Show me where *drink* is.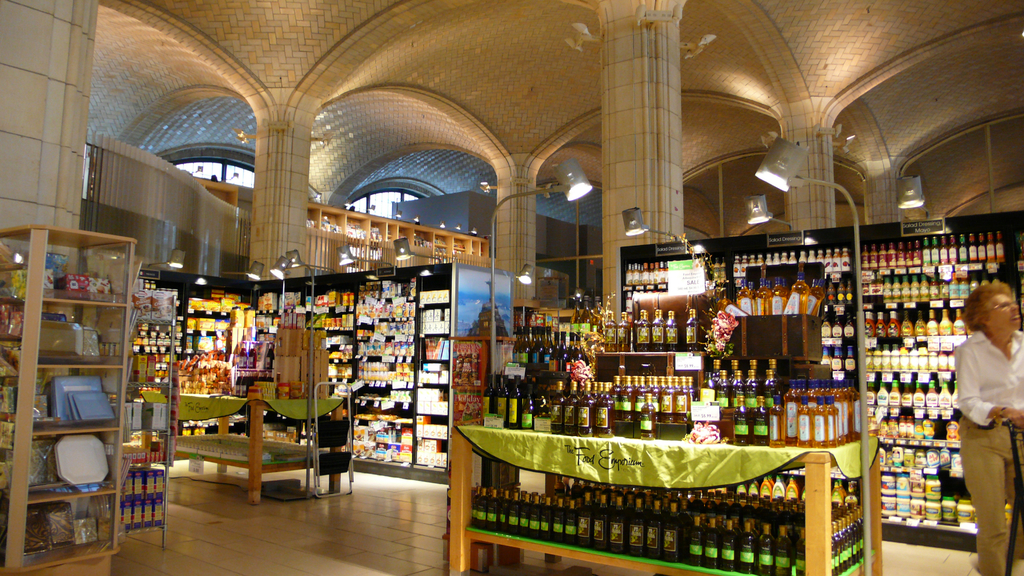
*drink* is at [x1=547, y1=379, x2=566, y2=434].
